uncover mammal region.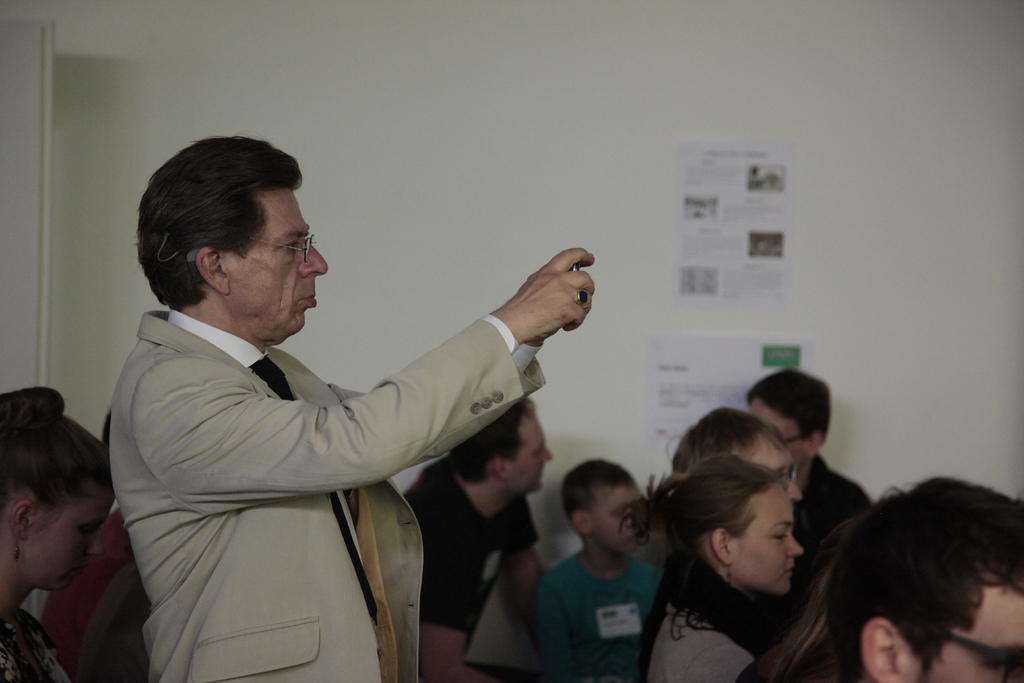
Uncovered: x1=730, y1=489, x2=911, y2=682.
